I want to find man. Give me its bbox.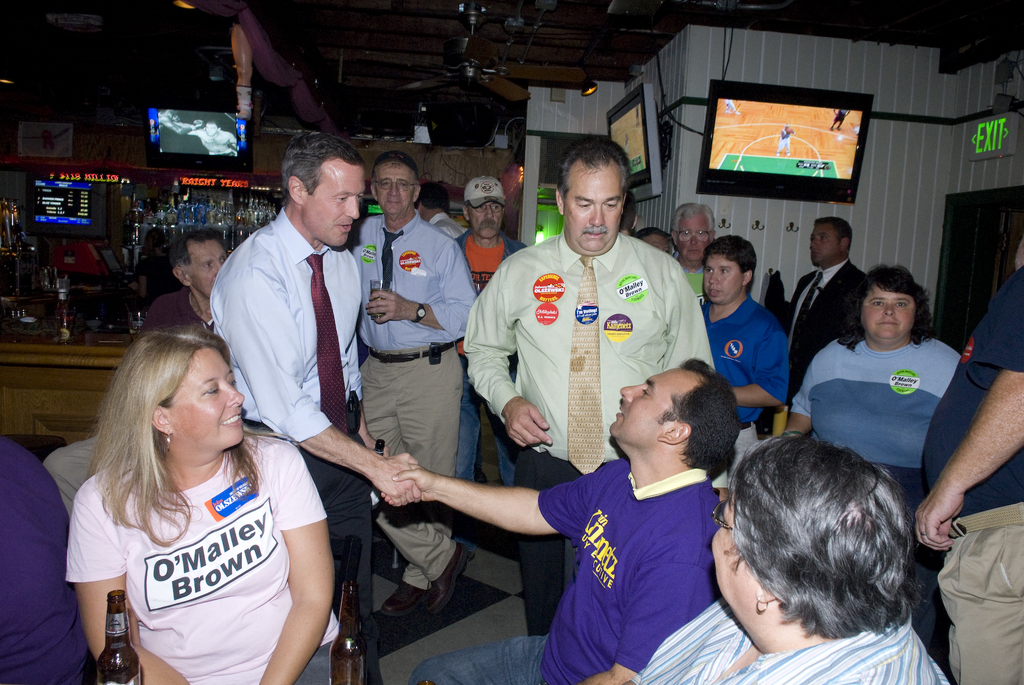
(left=766, top=216, right=875, bottom=406).
